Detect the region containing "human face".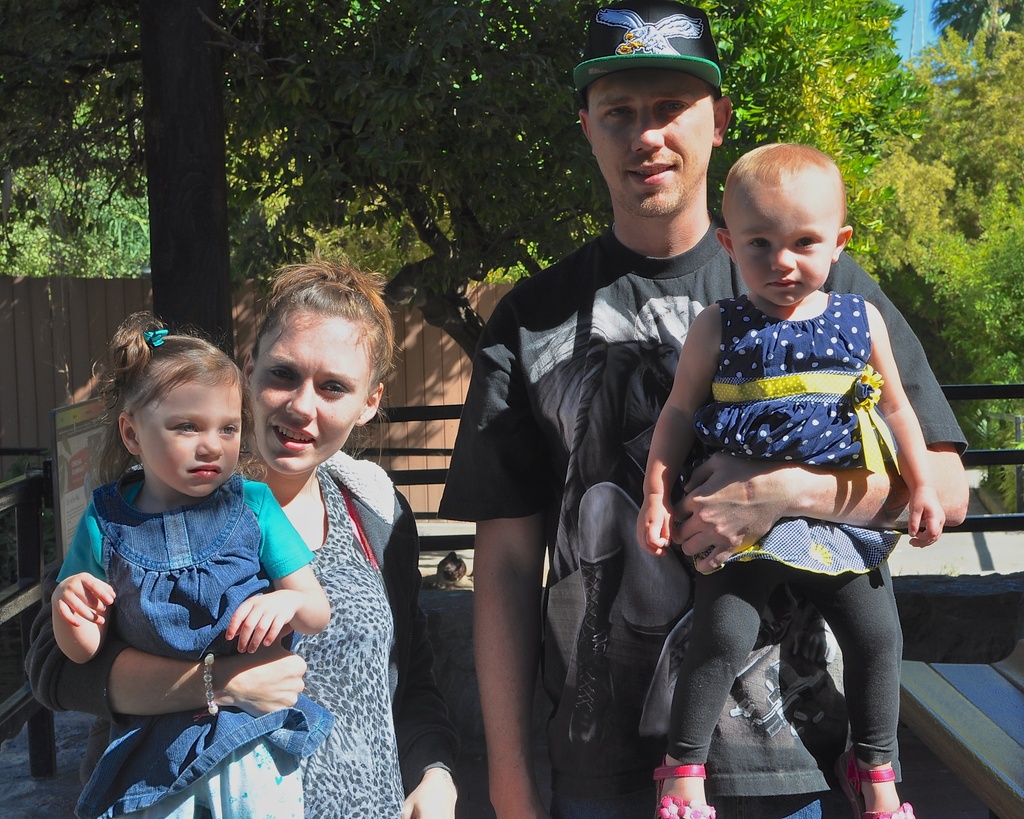
rect(139, 381, 244, 499).
